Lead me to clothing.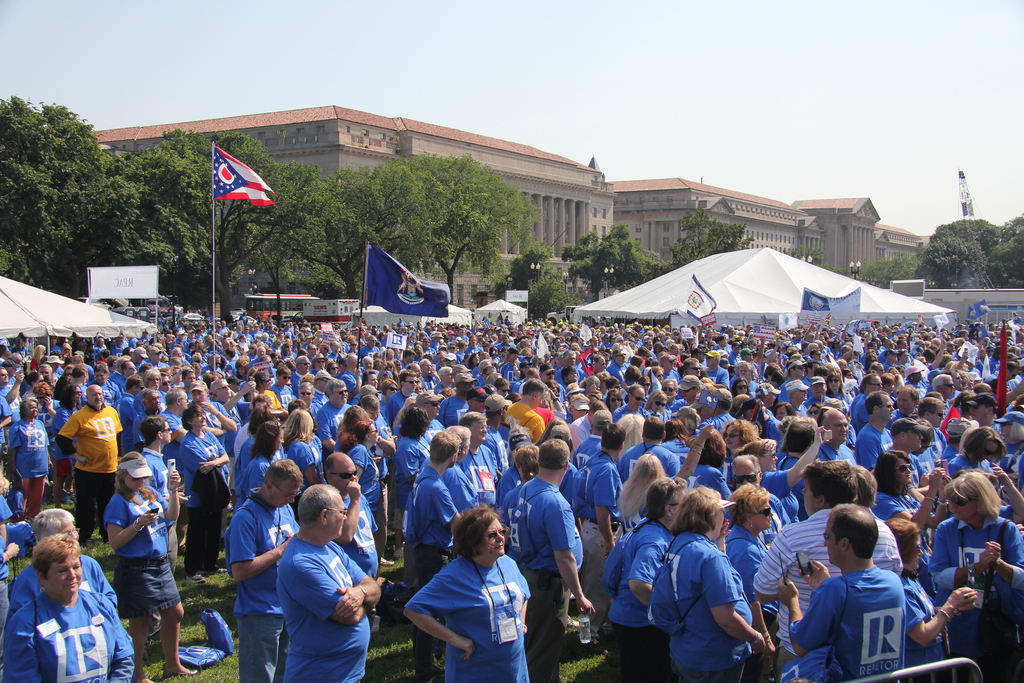
Lead to <box>658,527,787,682</box>.
